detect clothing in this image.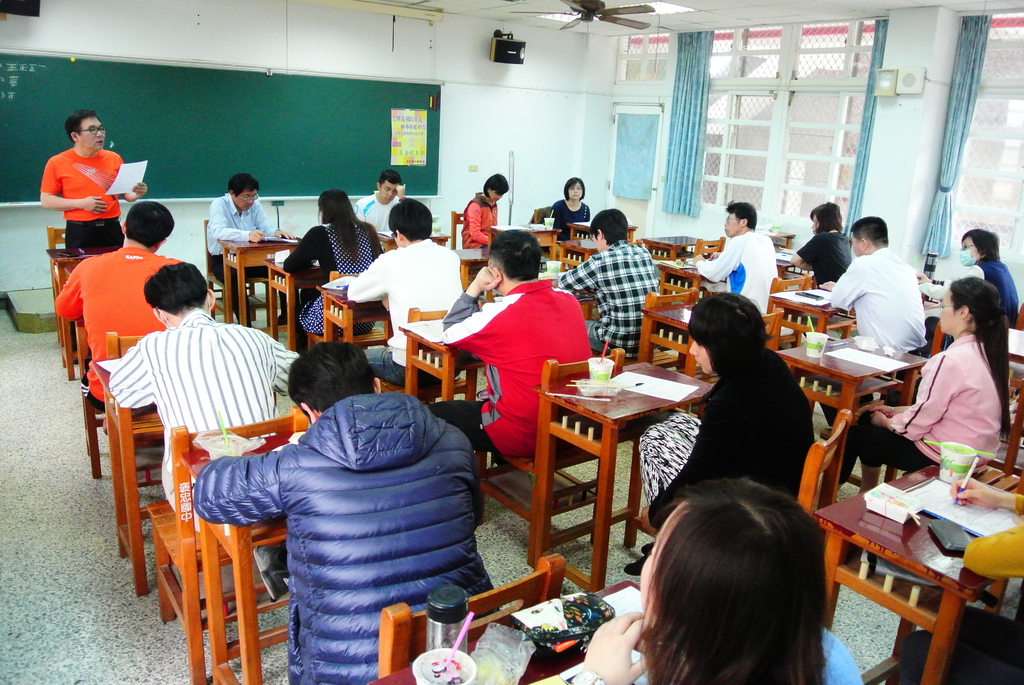
Detection: 697 235 774 326.
